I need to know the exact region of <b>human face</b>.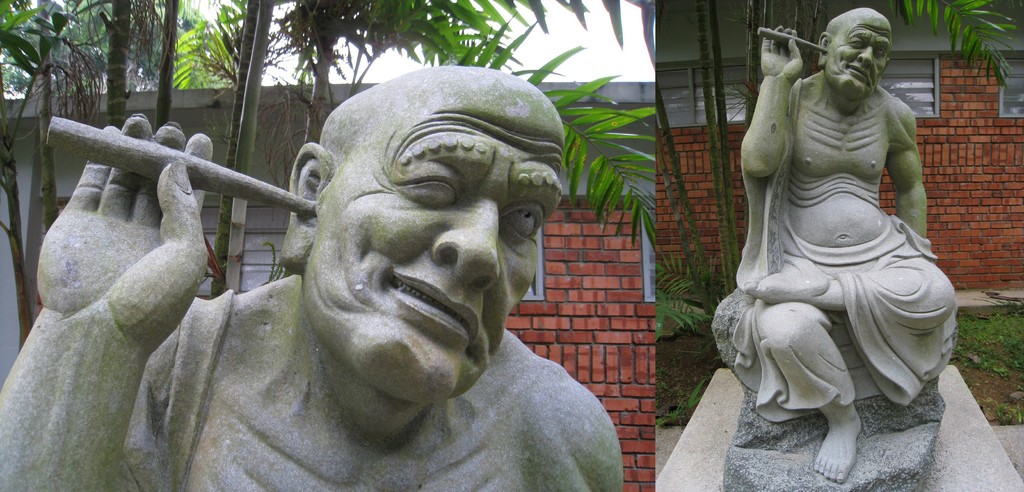
Region: detection(826, 17, 893, 97).
